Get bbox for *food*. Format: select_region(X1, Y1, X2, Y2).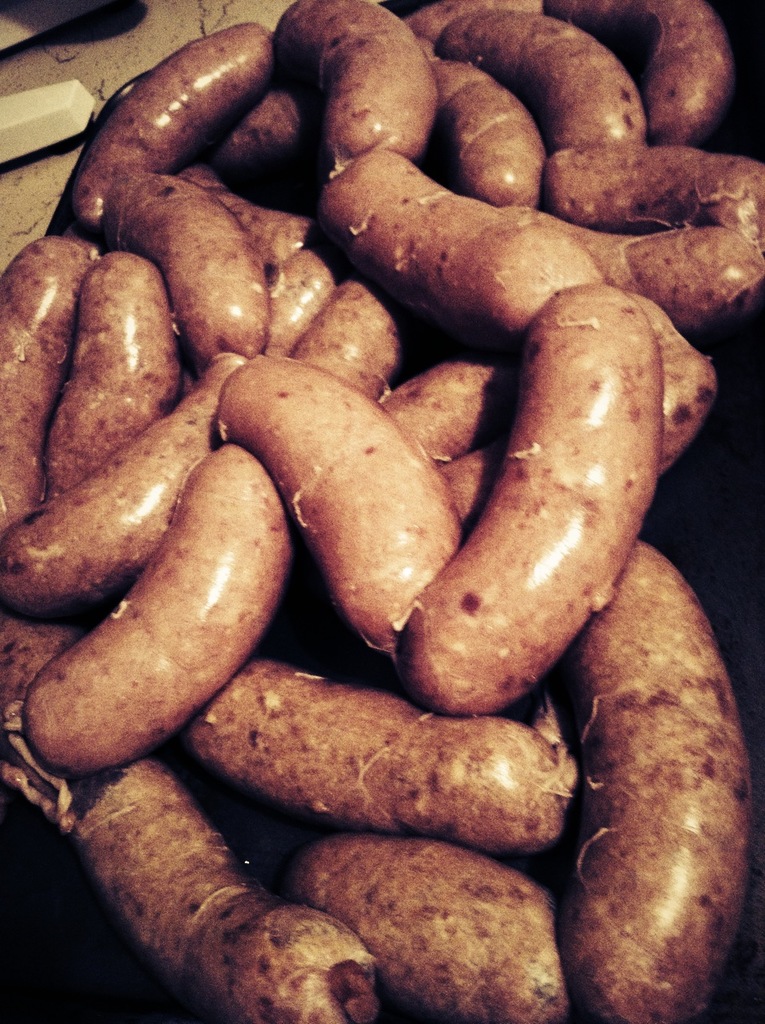
select_region(49, 6, 723, 924).
